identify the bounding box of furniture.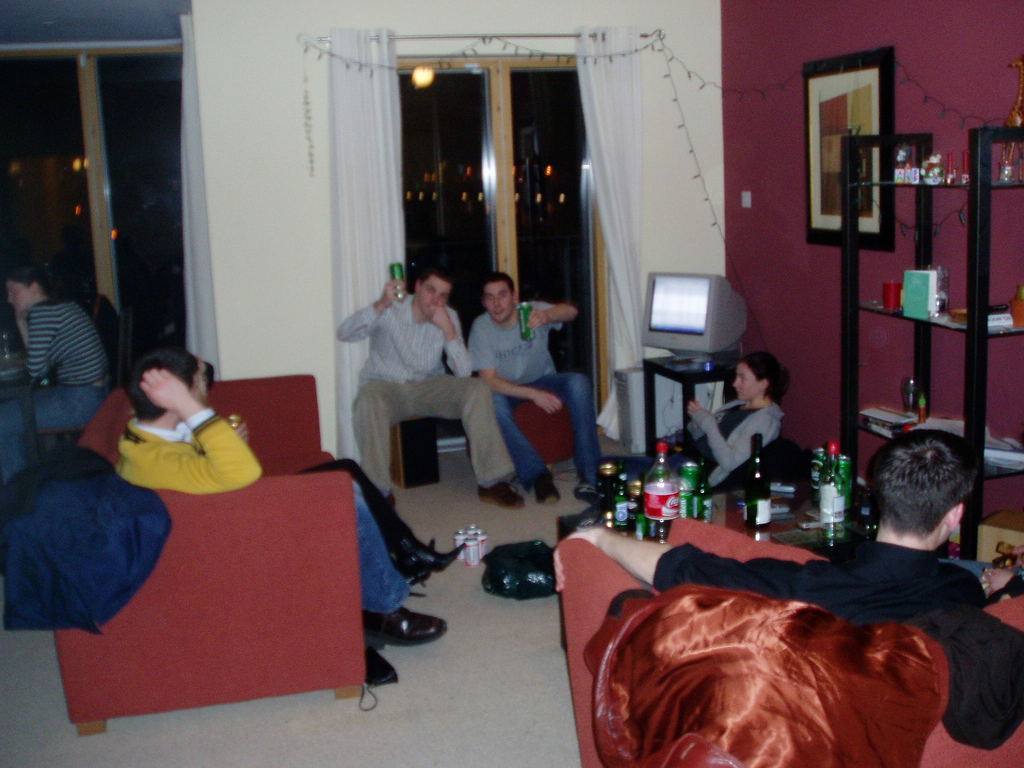
left=840, top=125, right=1023, bottom=560.
